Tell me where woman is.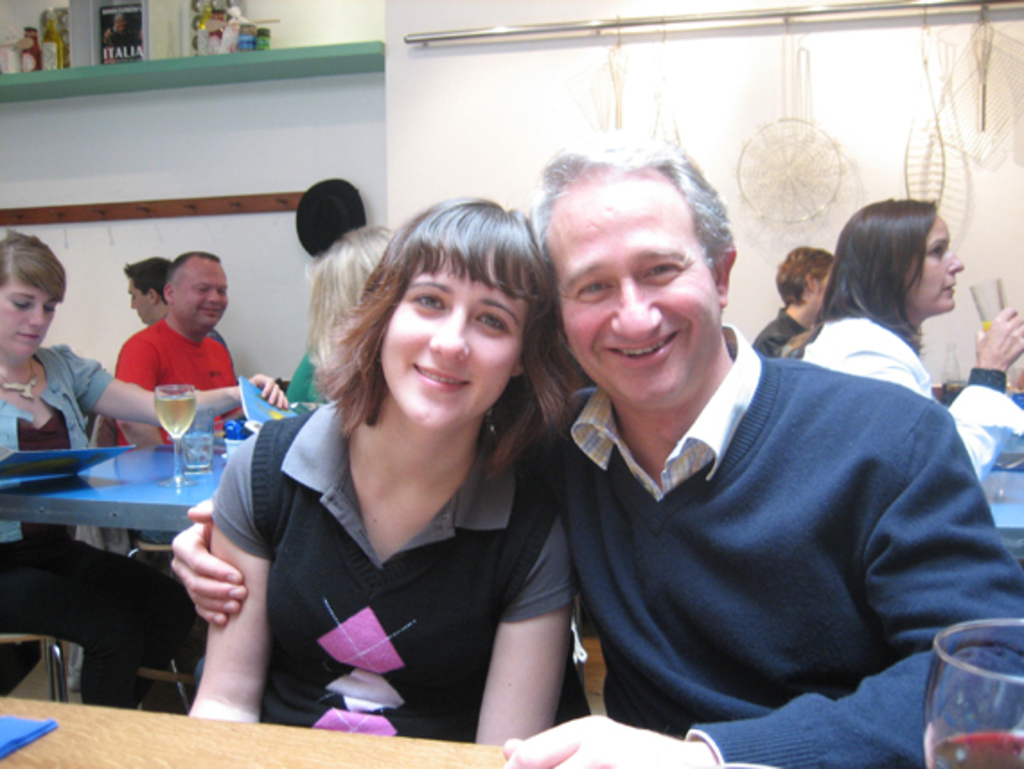
woman is at <bbox>0, 234, 289, 708</bbox>.
